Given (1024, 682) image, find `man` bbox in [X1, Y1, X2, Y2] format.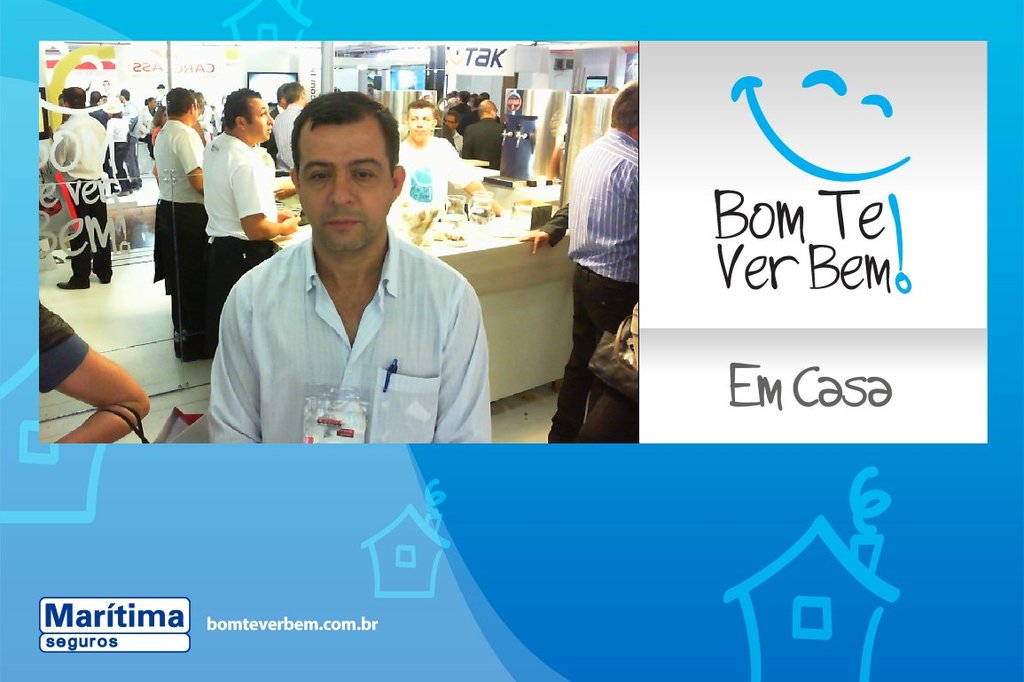
[56, 87, 112, 288].
